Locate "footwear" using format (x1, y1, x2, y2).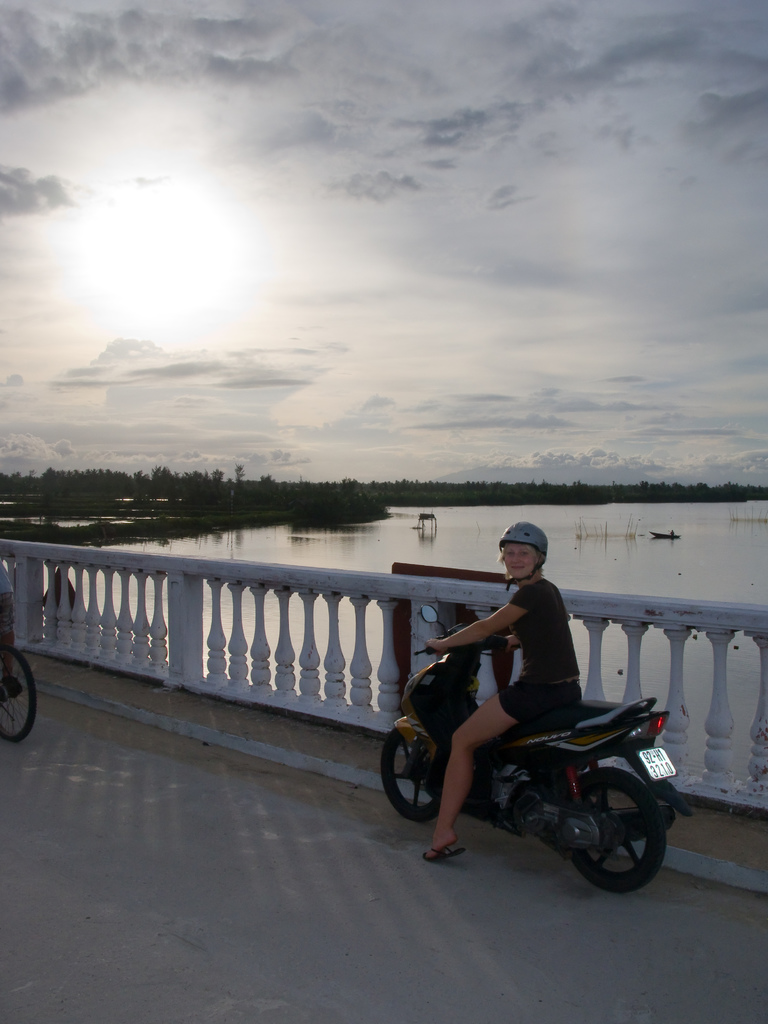
(419, 844, 466, 863).
